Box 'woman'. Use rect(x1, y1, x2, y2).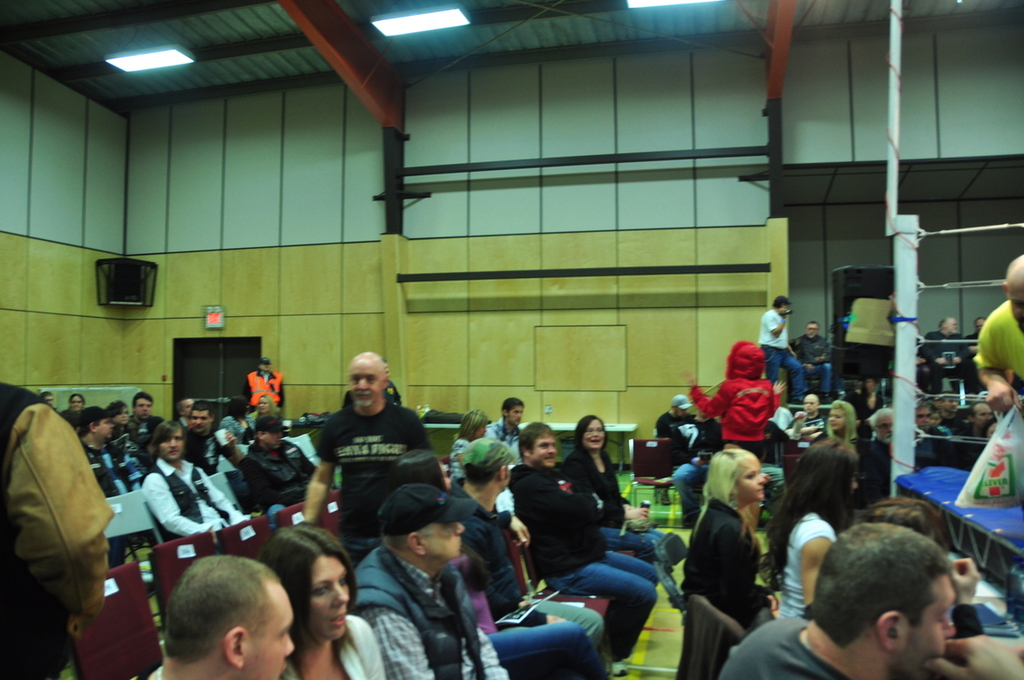
rect(820, 403, 864, 445).
